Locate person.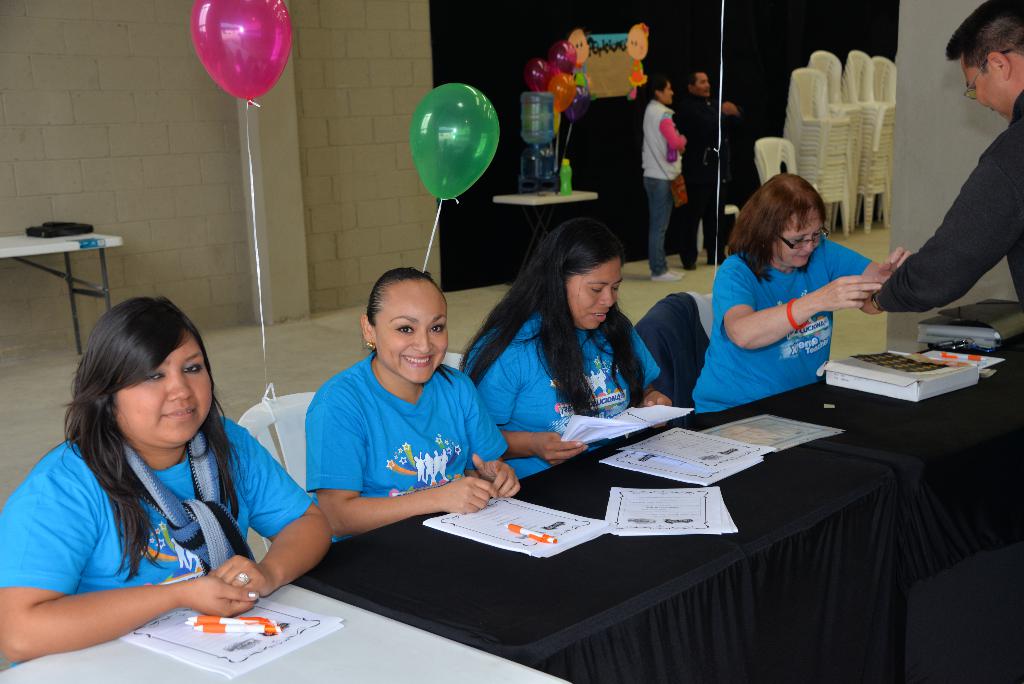
Bounding box: detection(858, 0, 1023, 316).
